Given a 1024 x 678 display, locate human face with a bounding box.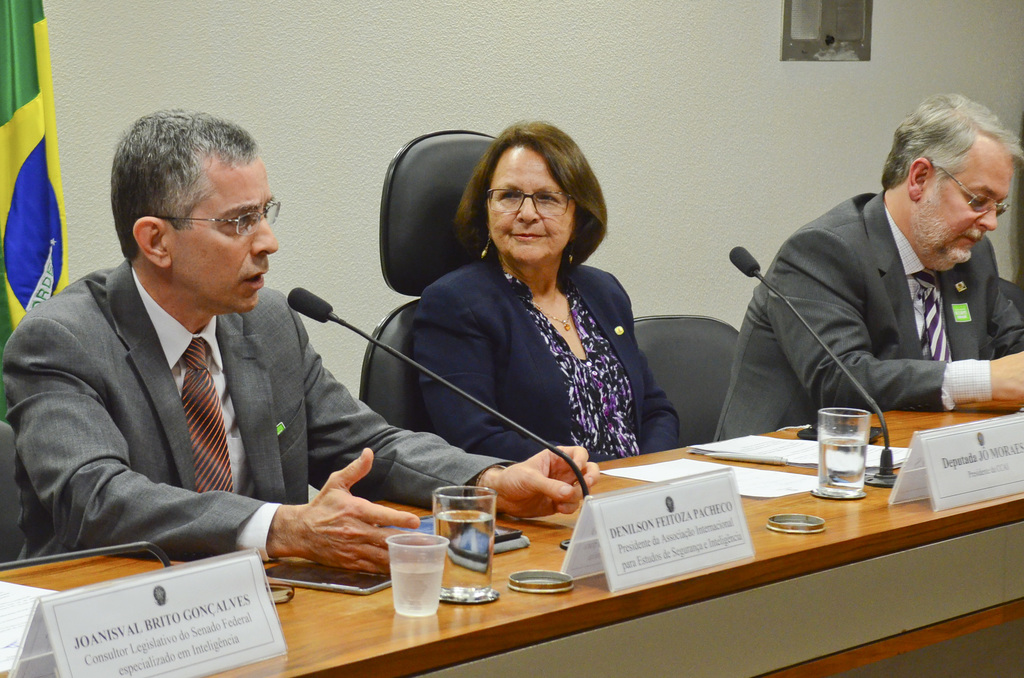
Located: 487 147 575 264.
